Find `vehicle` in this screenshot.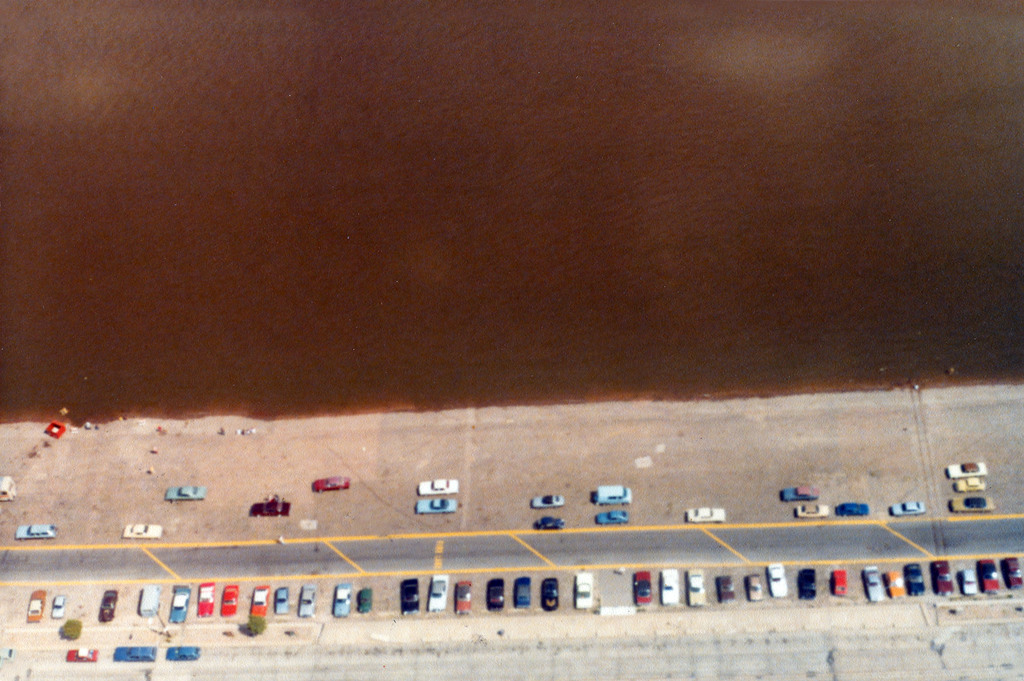
The bounding box for `vehicle` is locate(250, 583, 276, 613).
